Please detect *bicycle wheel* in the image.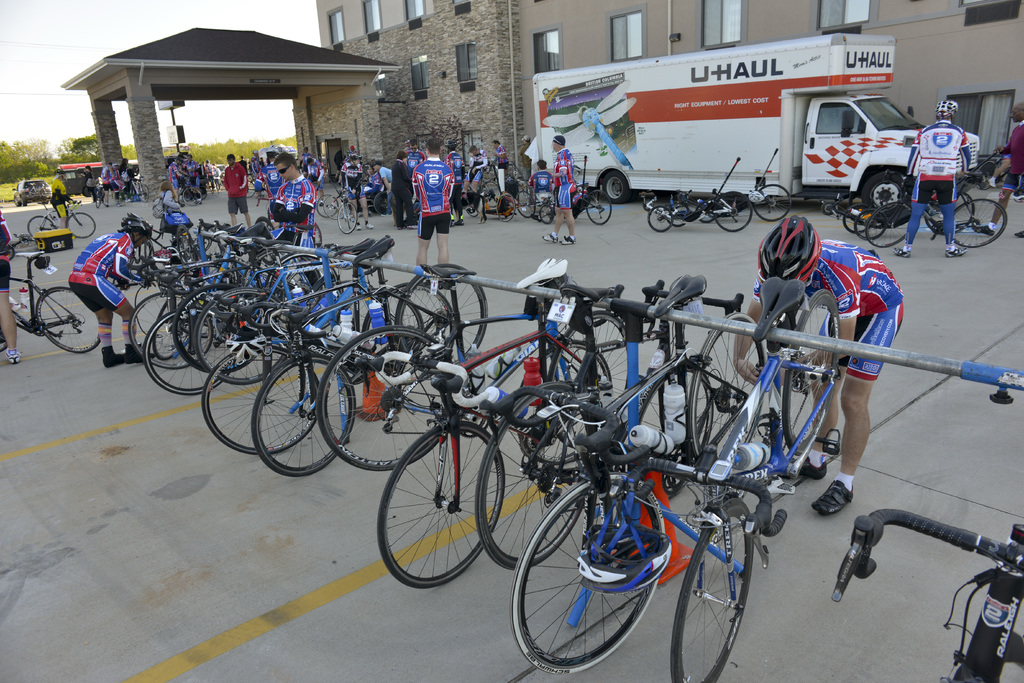
(left=317, top=324, right=458, bottom=473).
